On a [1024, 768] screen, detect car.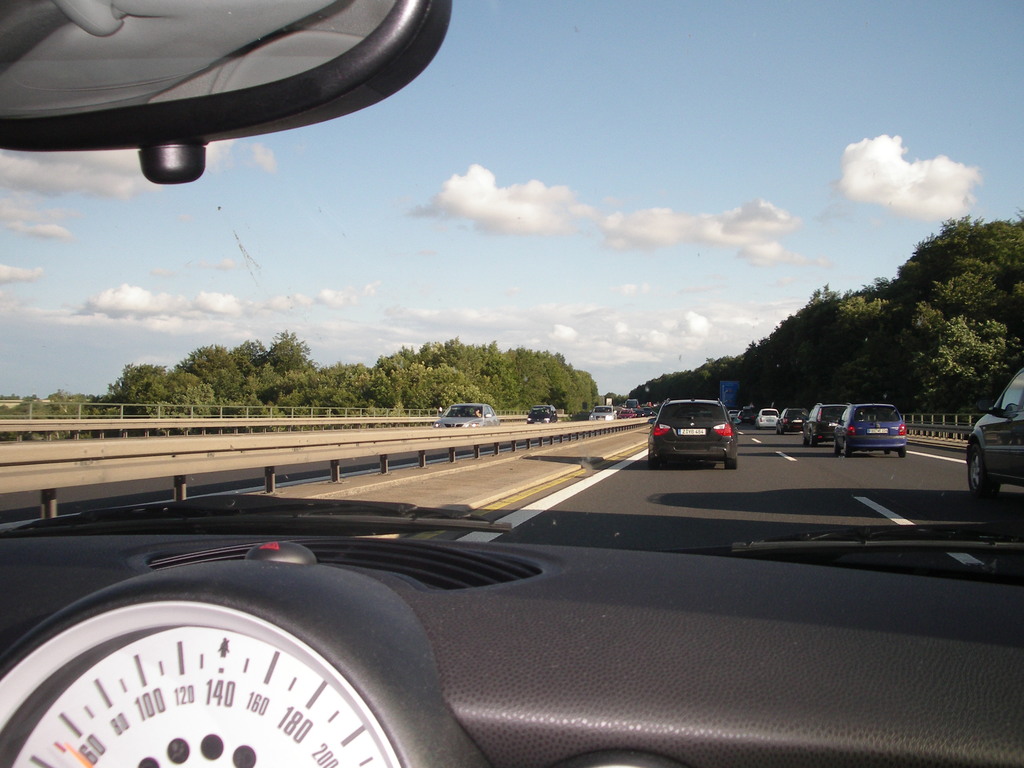
BBox(584, 404, 622, 422).
